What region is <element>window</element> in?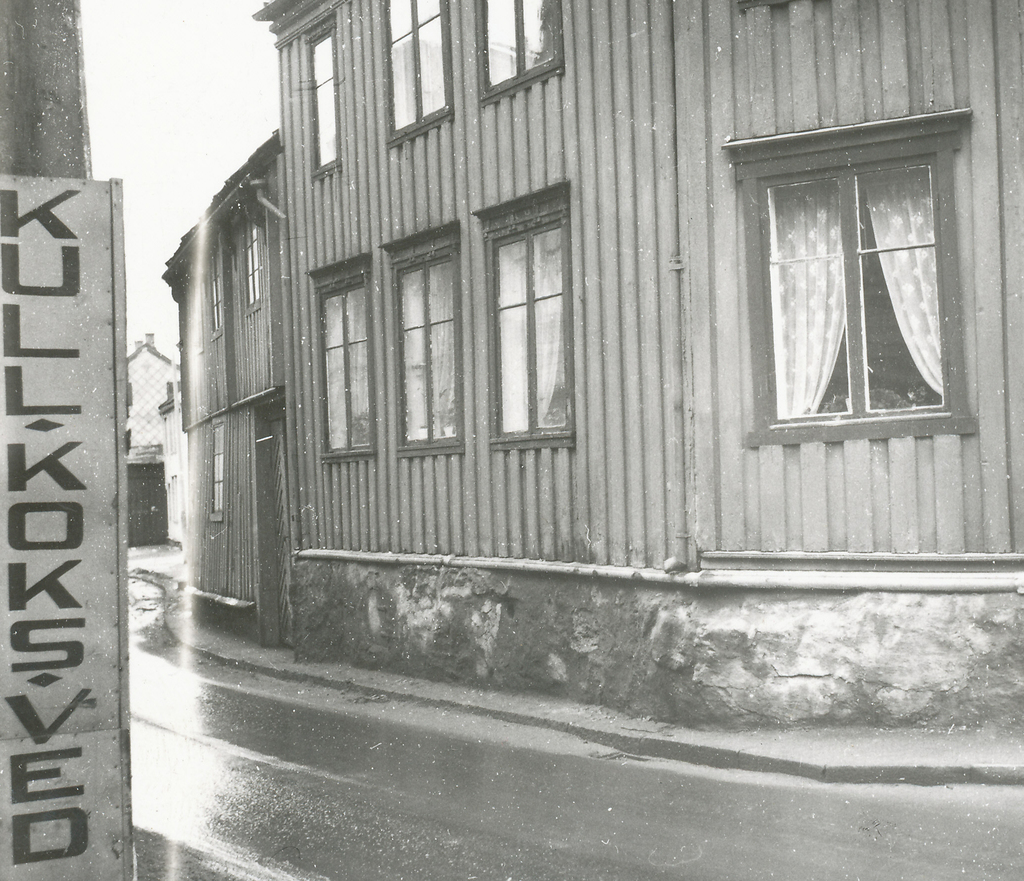
pyautogui.locateOnScreen(307, 14, 340, 184).
